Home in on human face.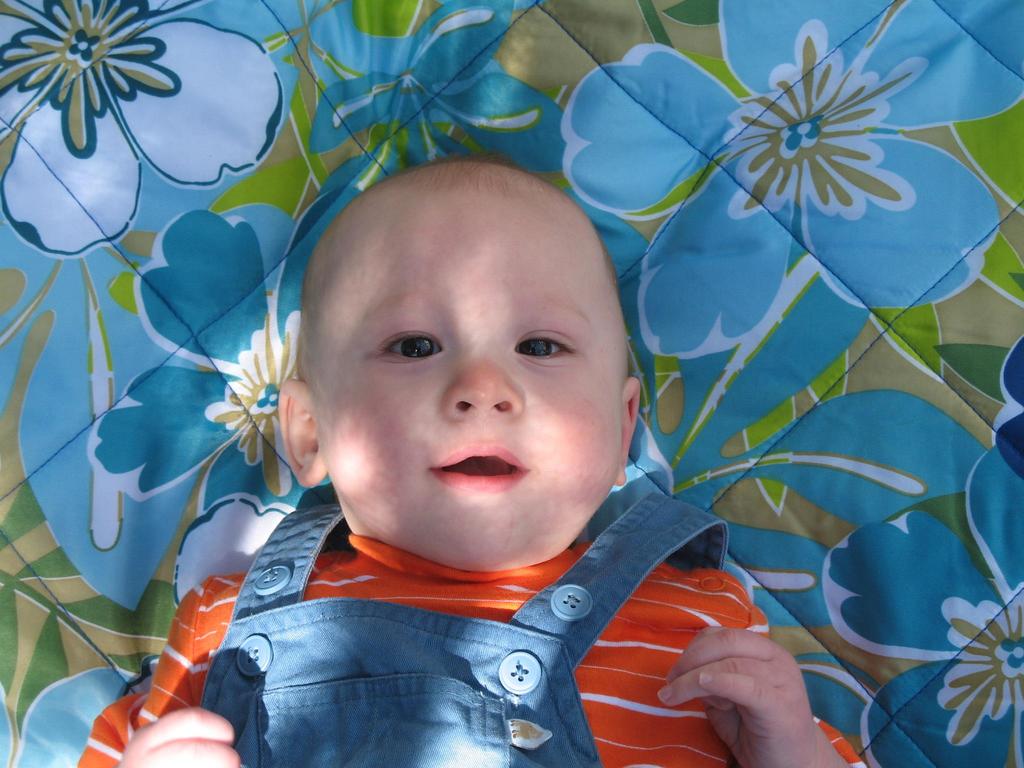
Homed in at {"left": 319, "top": 191, "right": 624, "bottom": 570}.
